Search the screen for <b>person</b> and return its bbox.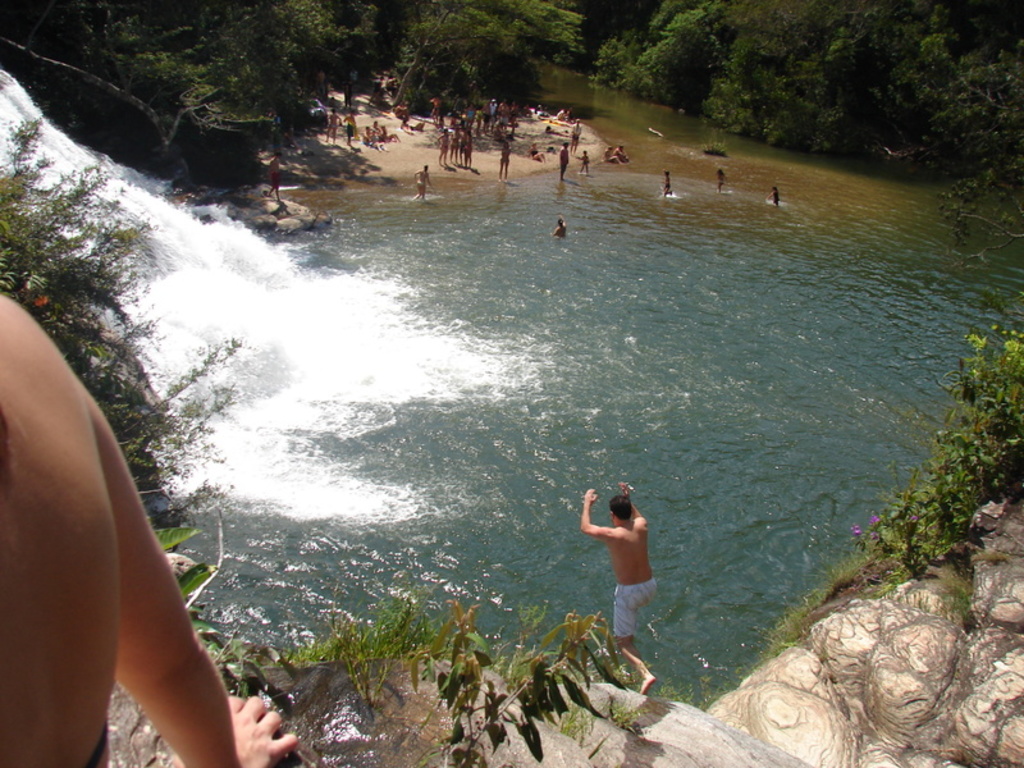
Found: x1=663 y1=168 x2=677 y2=204.
